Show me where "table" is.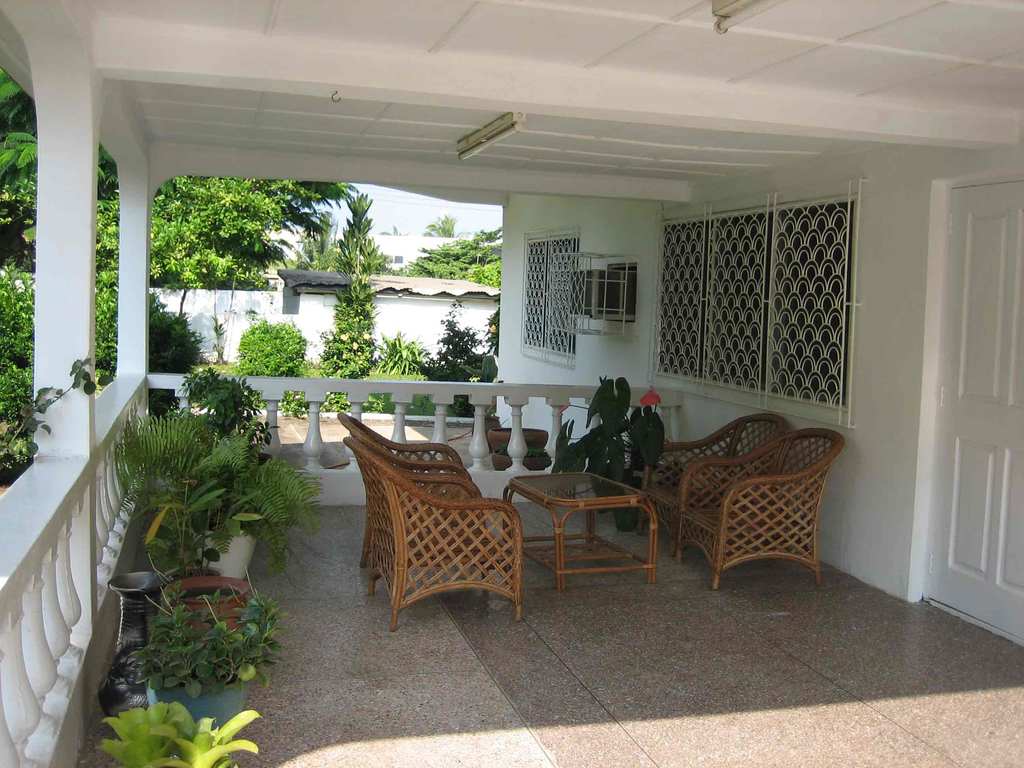
"table" is at bbox=[490, 465, 689, 597].
